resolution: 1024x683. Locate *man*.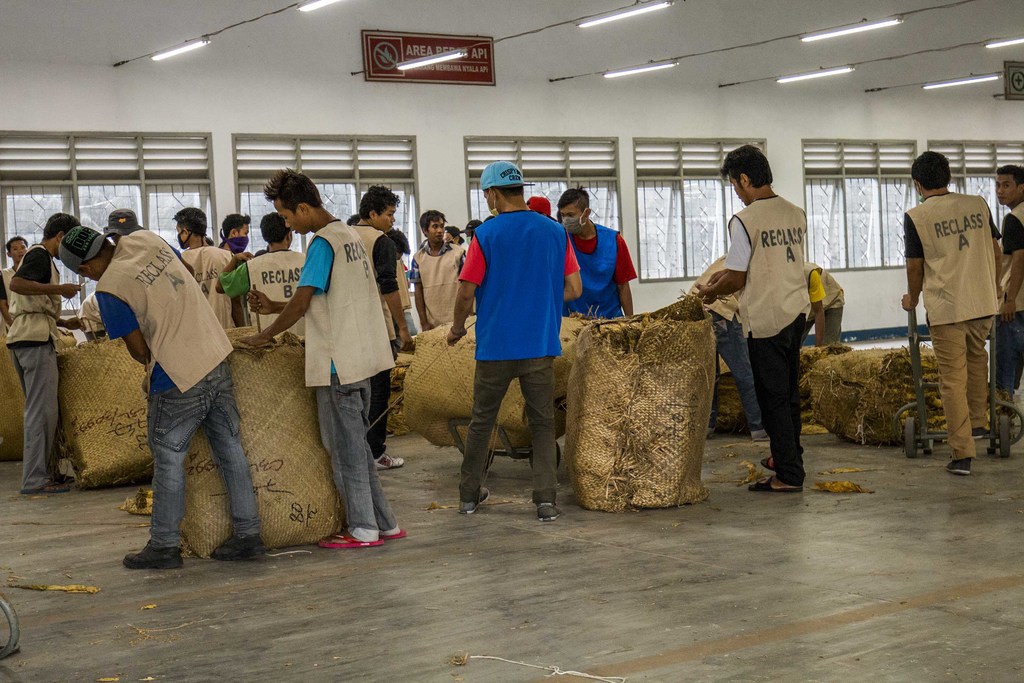
box(346, 213, 362, 224).
